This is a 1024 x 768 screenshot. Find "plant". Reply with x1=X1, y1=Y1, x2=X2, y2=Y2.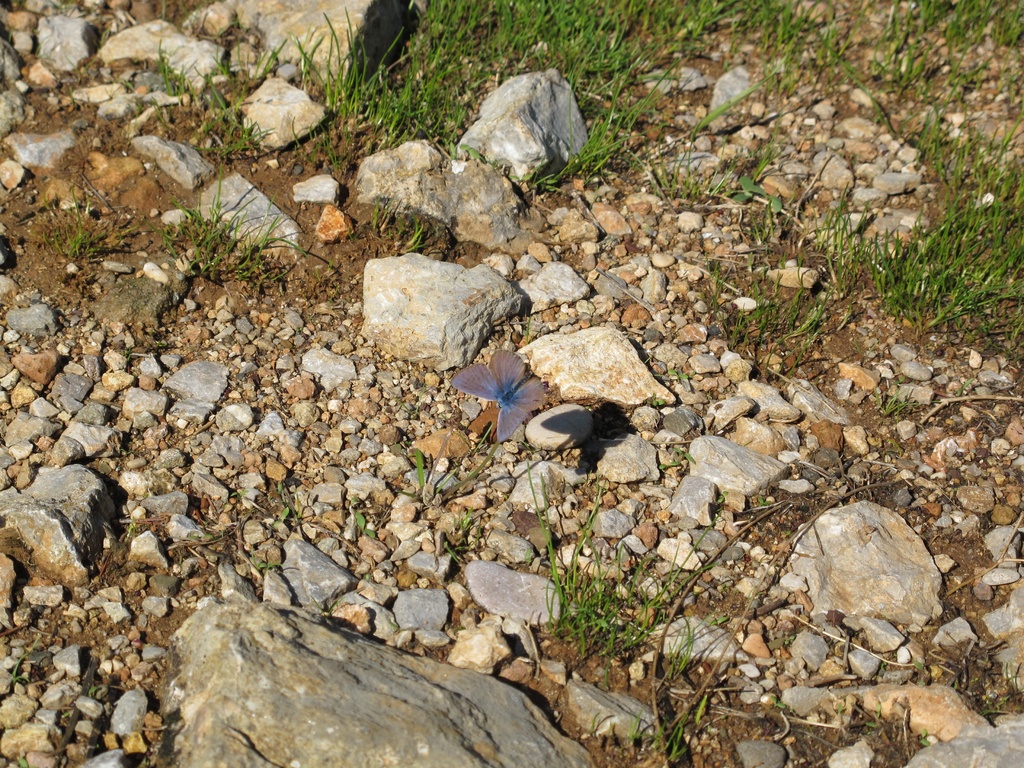
x1=665, y1=614, x2=724, y2=677.
